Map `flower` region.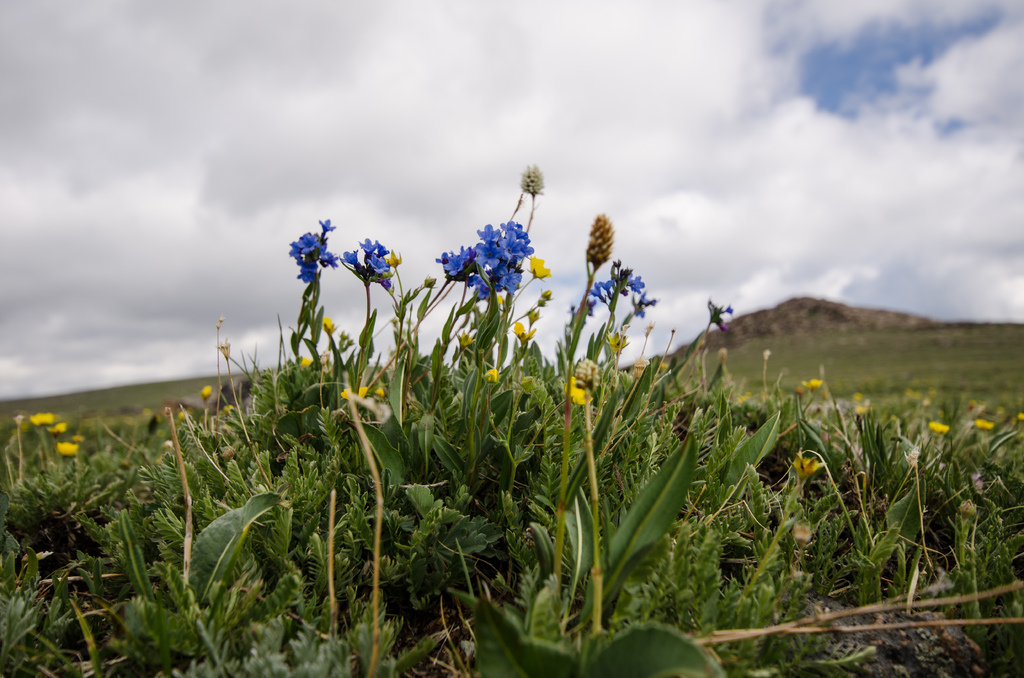
Mapped to [left=800, top=378, right=824, bottom=394].
